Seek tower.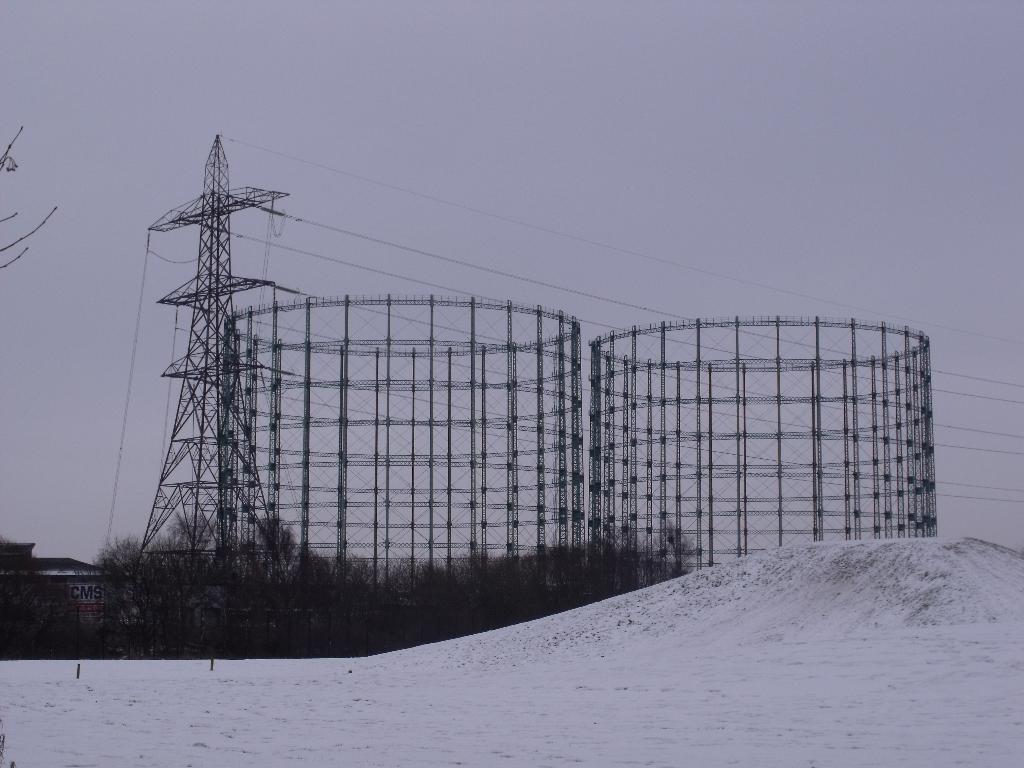
(left=136, top=143, right=278, bottom=590).
